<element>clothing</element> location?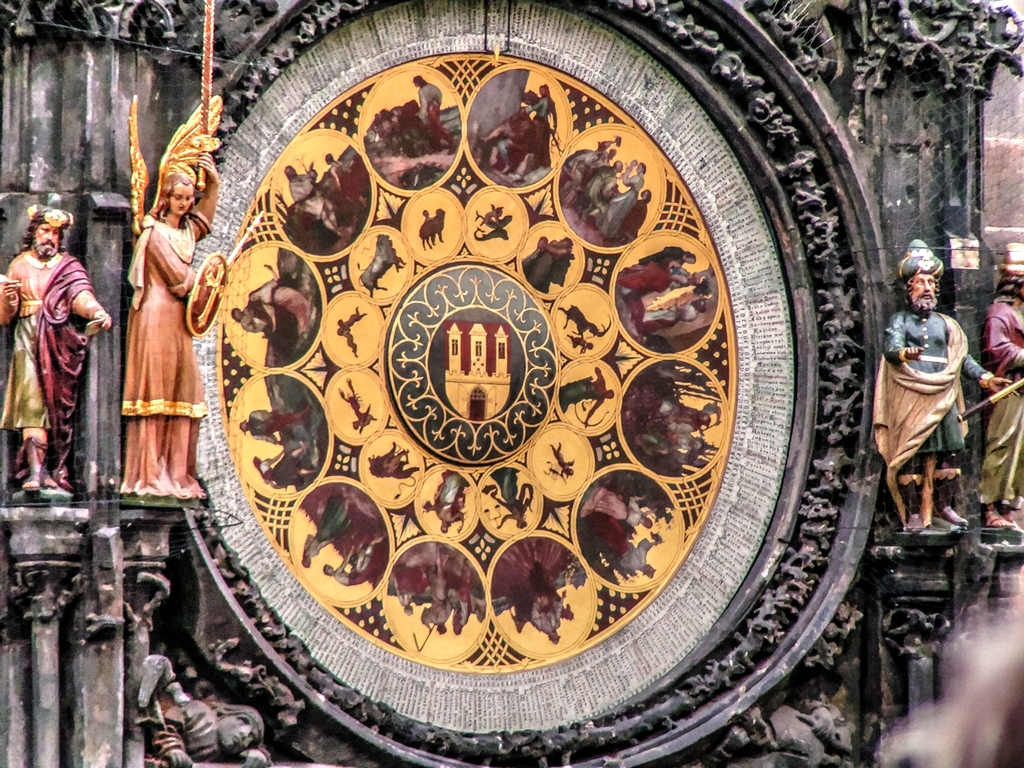
rect(866, 307, 982, 530)
